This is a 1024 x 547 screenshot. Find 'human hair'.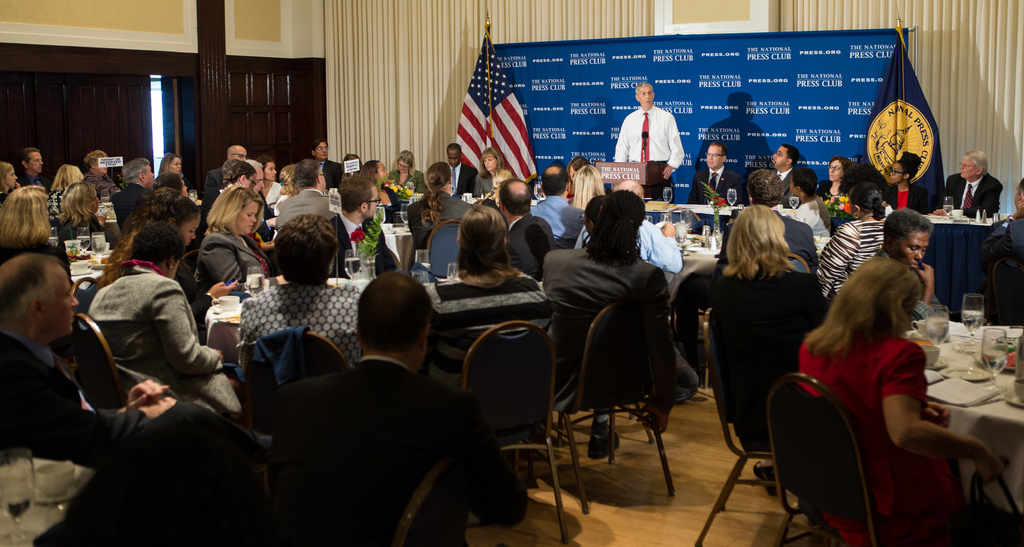
Bounding box: 0, 161, 17, 183.
